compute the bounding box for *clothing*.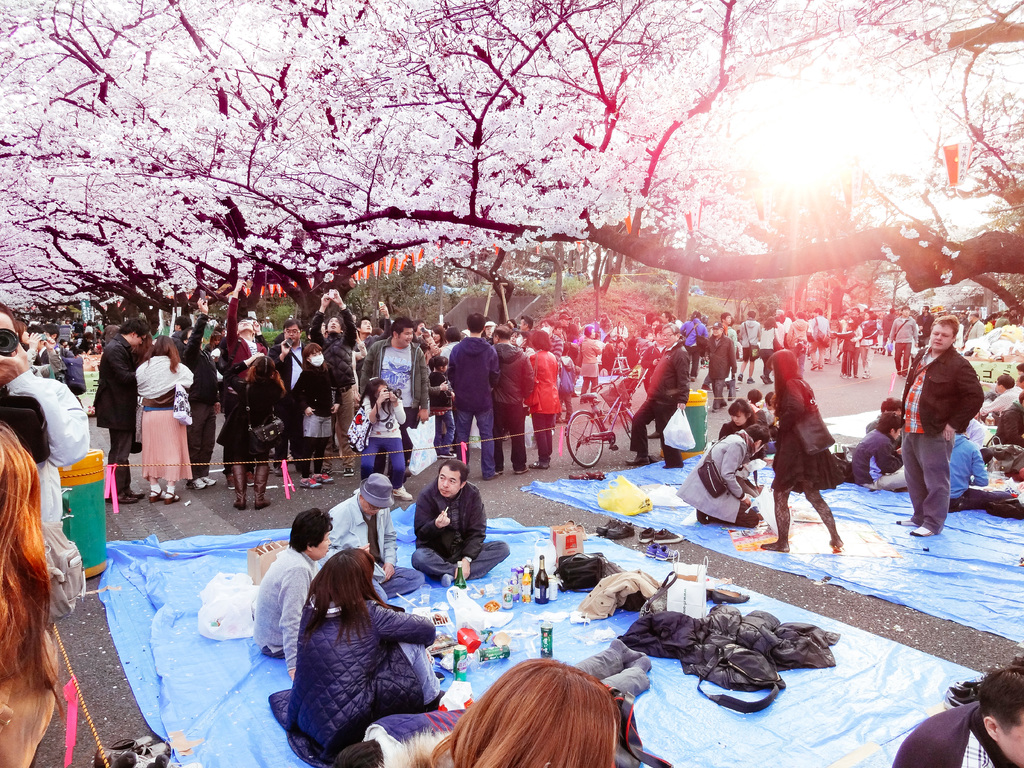
[x1=596, y1=337, x2=605, y2=365].
